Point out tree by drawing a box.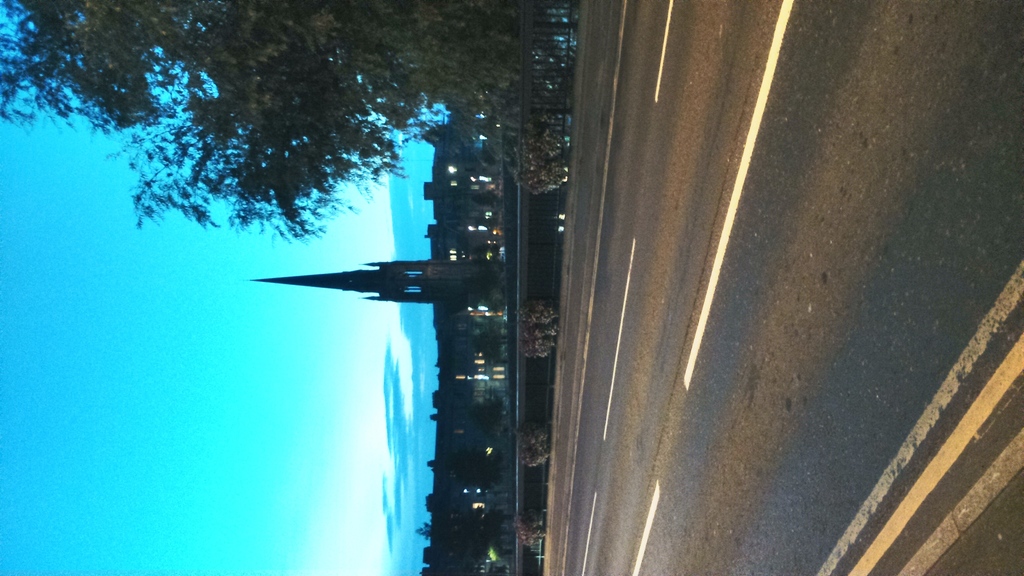
(0,0,585,239).
